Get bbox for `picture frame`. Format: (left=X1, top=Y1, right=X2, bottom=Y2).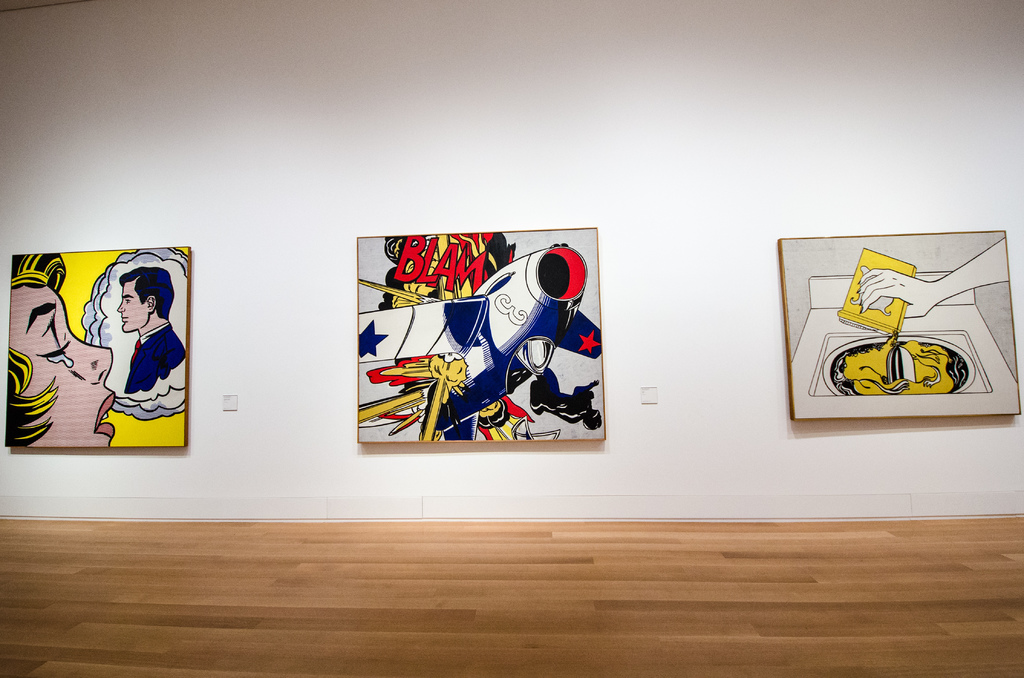
(left=0, top=242, right=188, bottom=449).
